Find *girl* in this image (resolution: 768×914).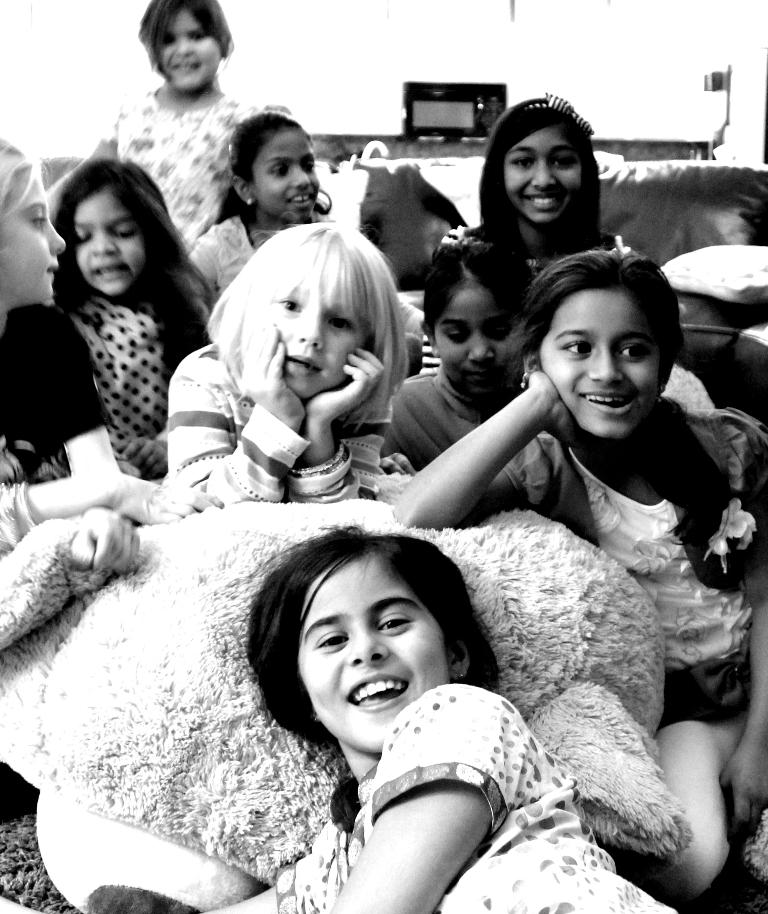
rect(418, 92, 602, 371).
